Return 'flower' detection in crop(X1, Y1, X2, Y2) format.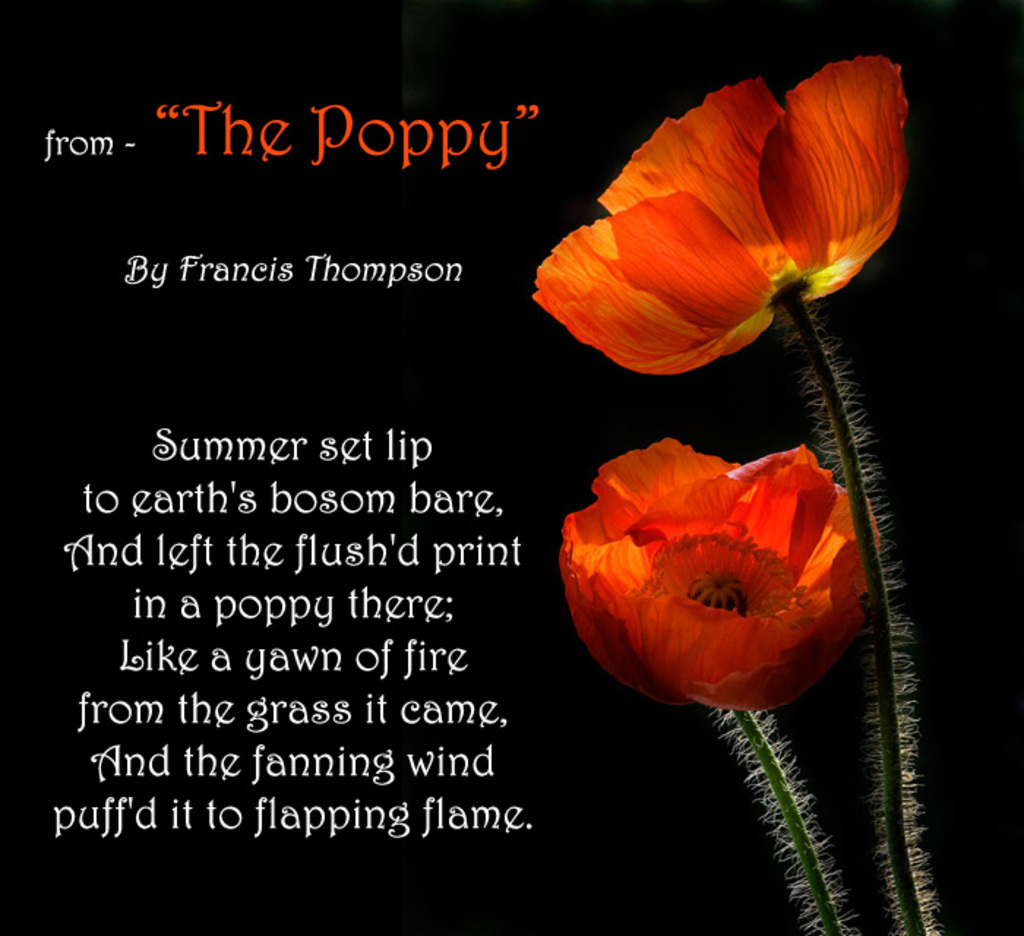
crop(535, 48, 920, 383).
